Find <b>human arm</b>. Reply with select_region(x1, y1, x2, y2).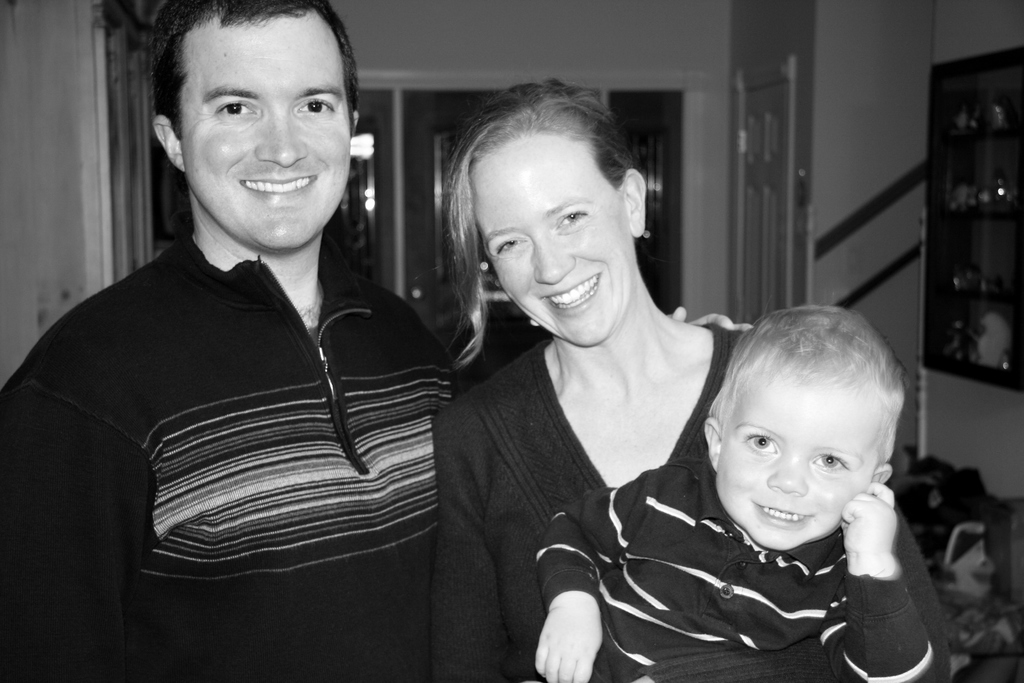
select_region(422, 379, 520, 682).
